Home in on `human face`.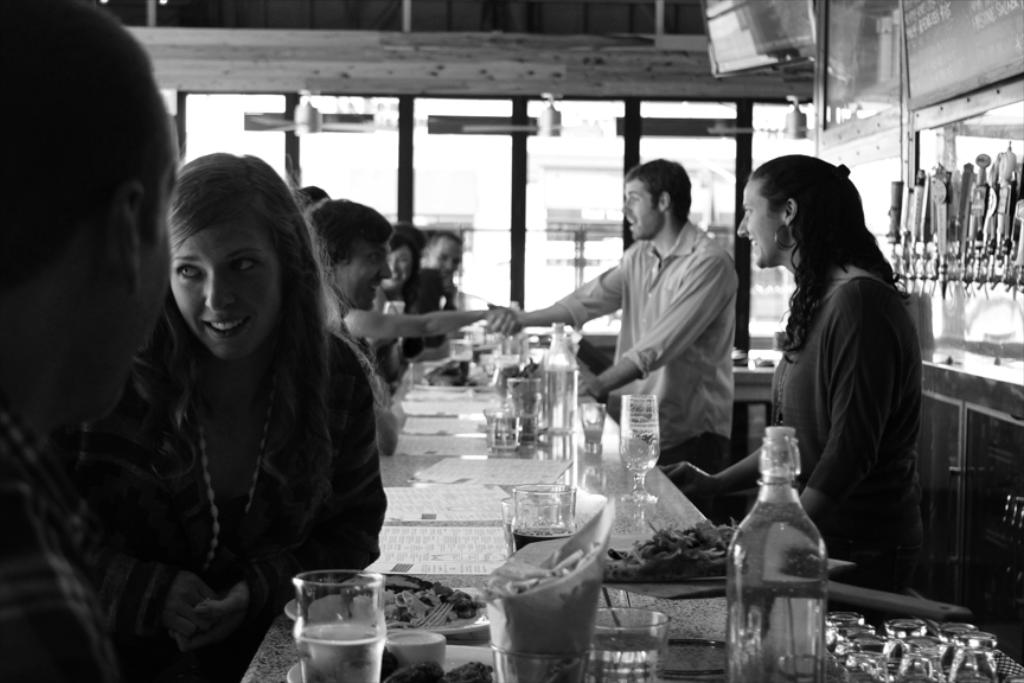
Homed in at x1=328 y1=236 x2=395 y2=313.
